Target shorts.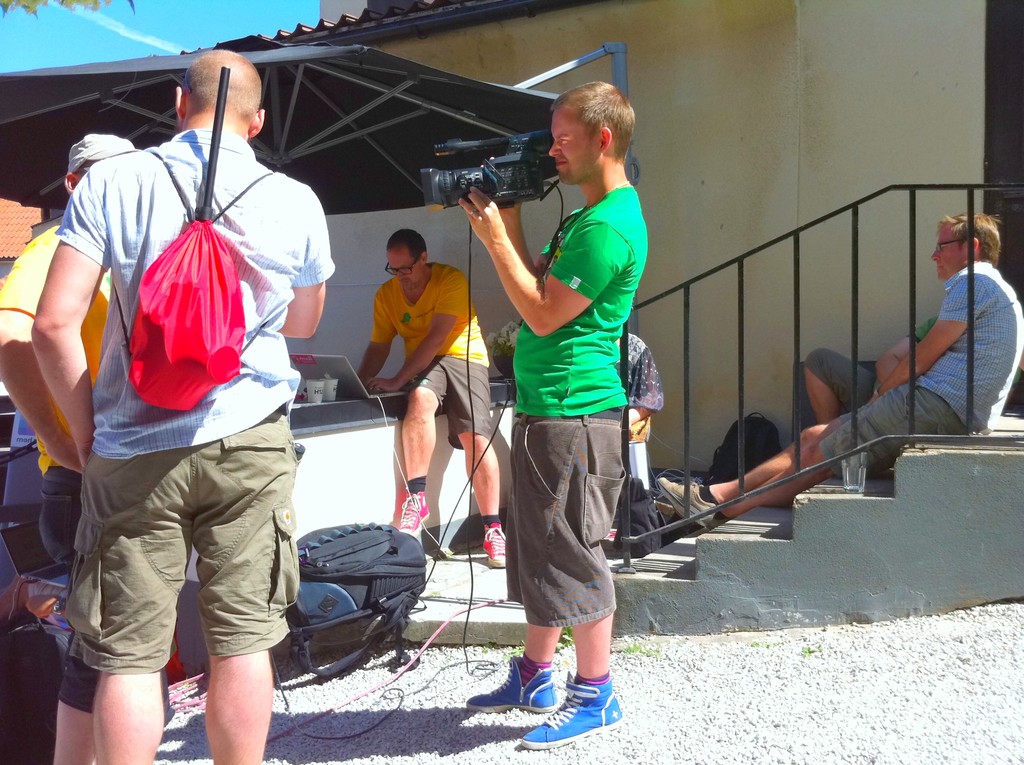
Target region: crop(504, 407, 618, 633).
